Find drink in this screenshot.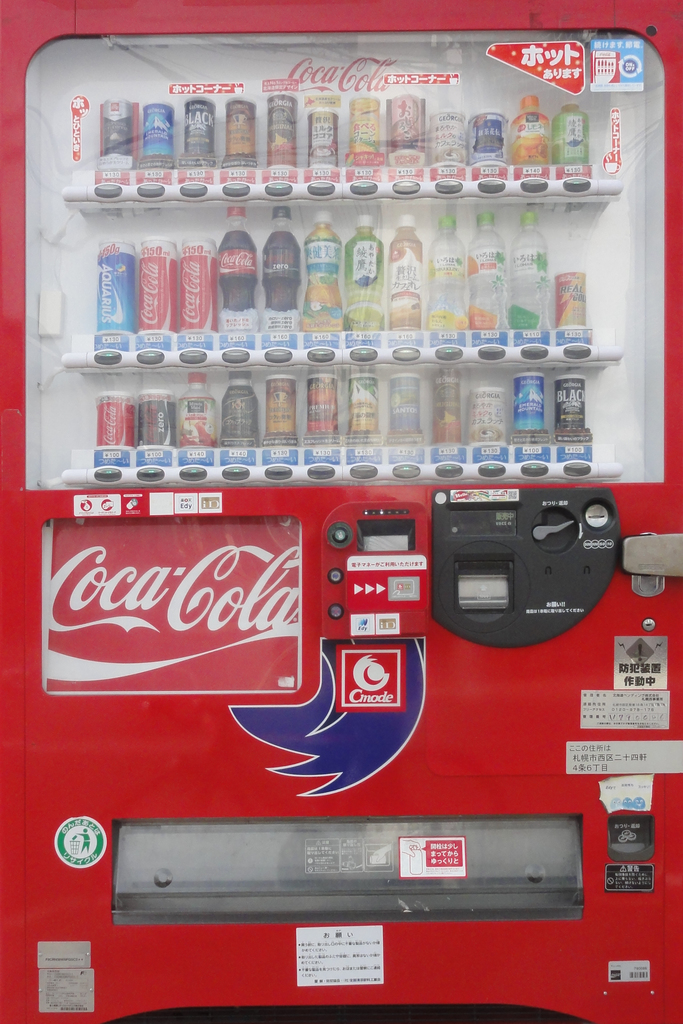
The bounding box for drink is <region>427, 217, 468, 331</region>.
